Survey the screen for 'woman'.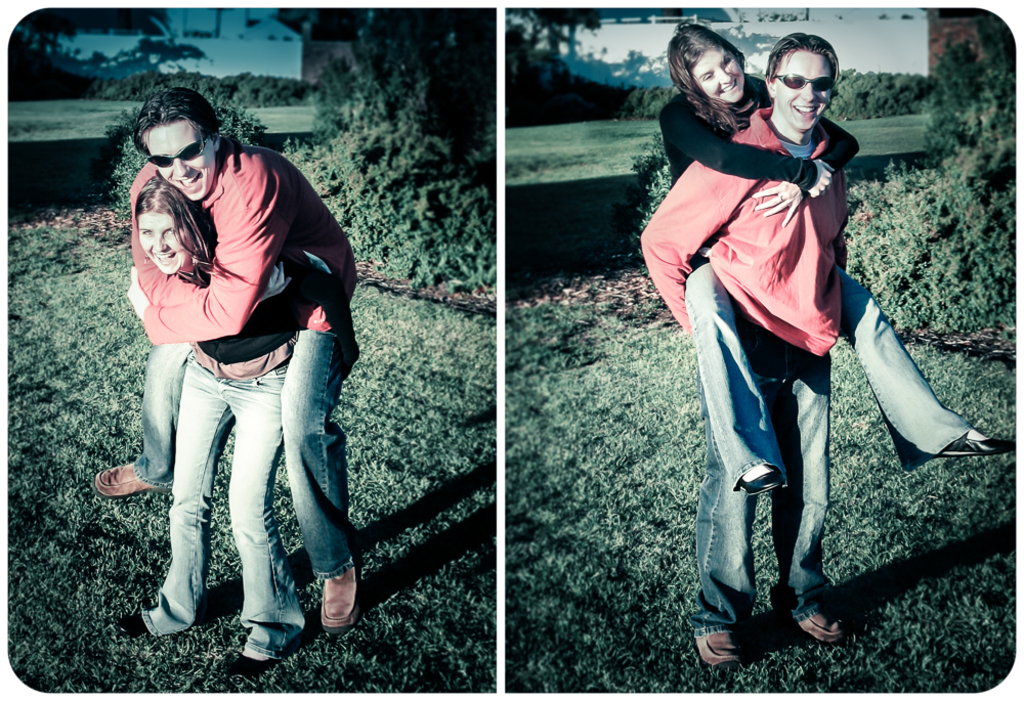
Survey found: bbox=[653, 21, 1013, 490].
